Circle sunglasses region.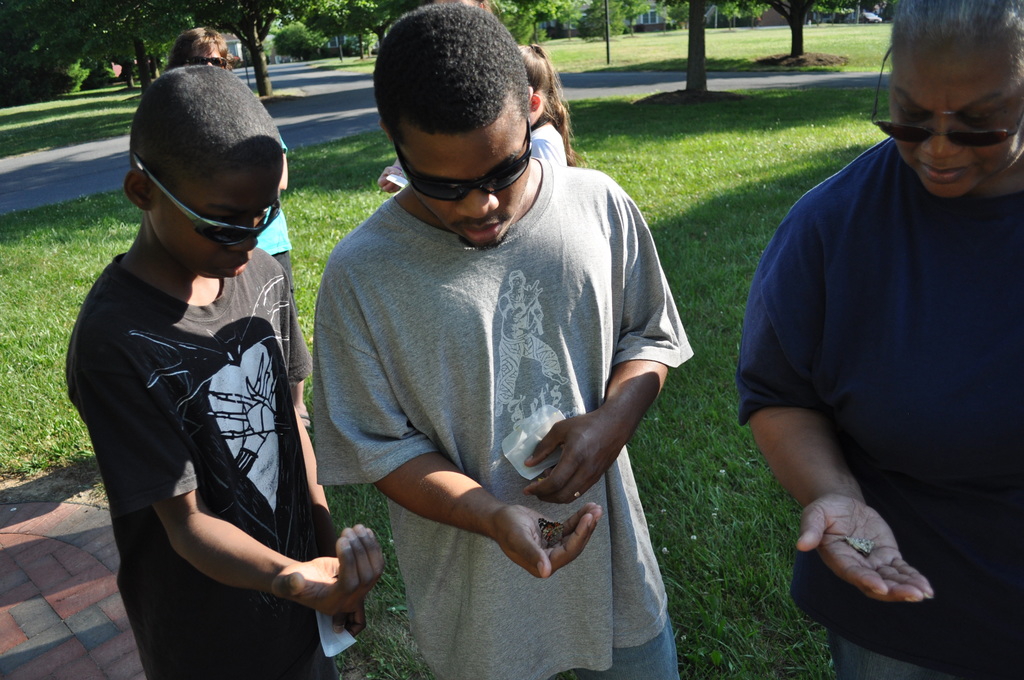
Region: Rect(186, 56, 228, 69).
